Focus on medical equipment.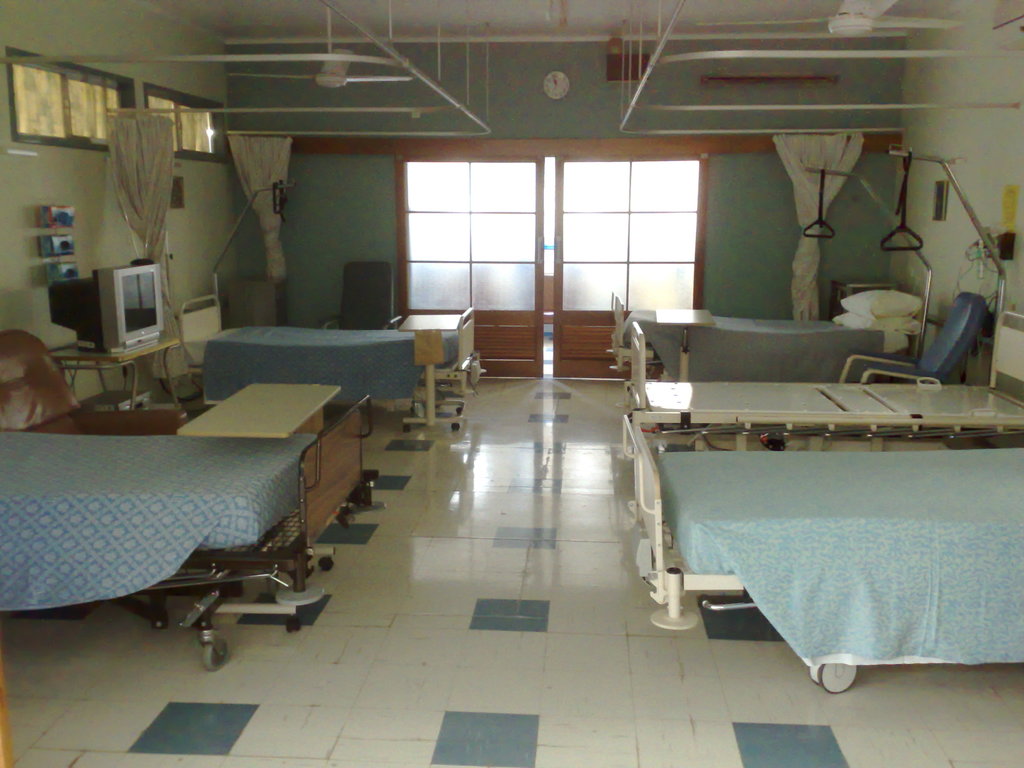
Focused at (614, 165, 919, 378).
